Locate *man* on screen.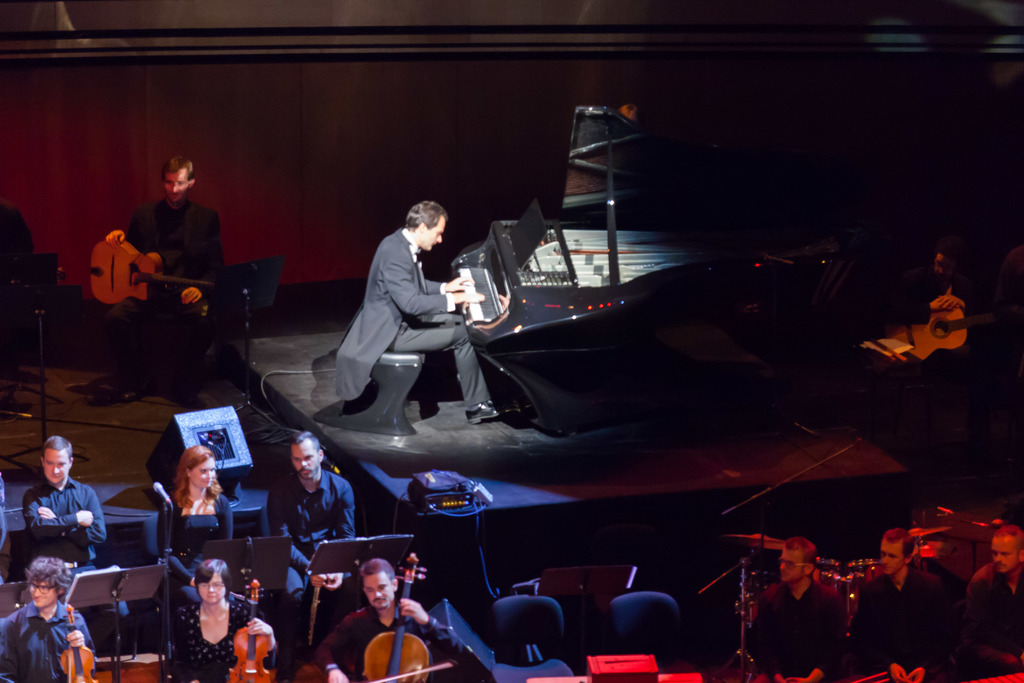
On screen at bbox=[274, 428, 355, 632].
